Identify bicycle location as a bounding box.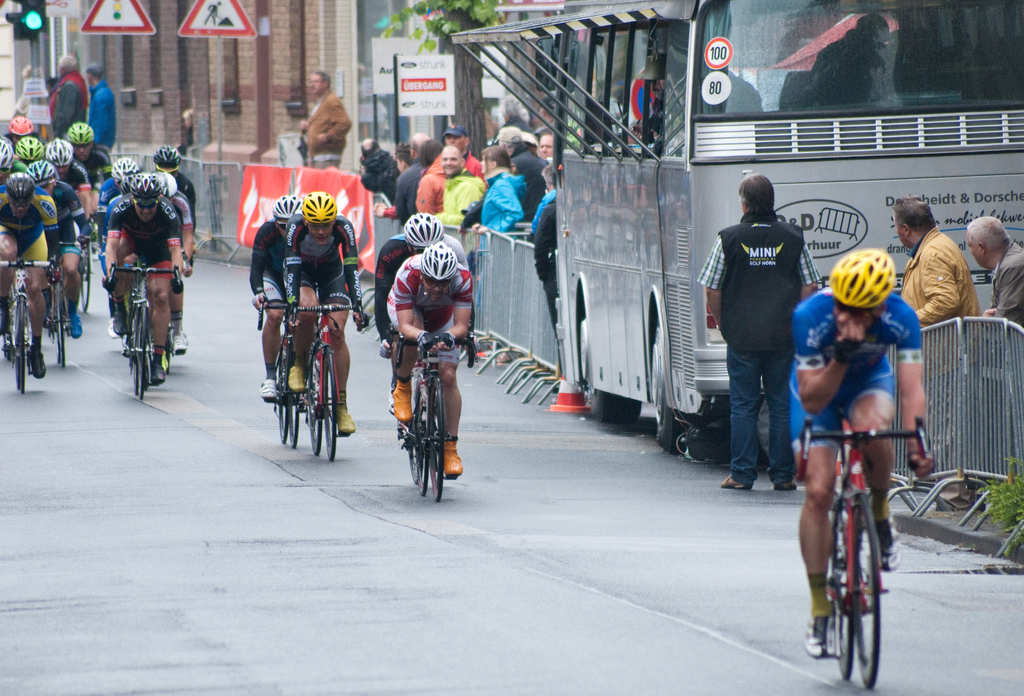
Rect(77, 232, 98, 322).
